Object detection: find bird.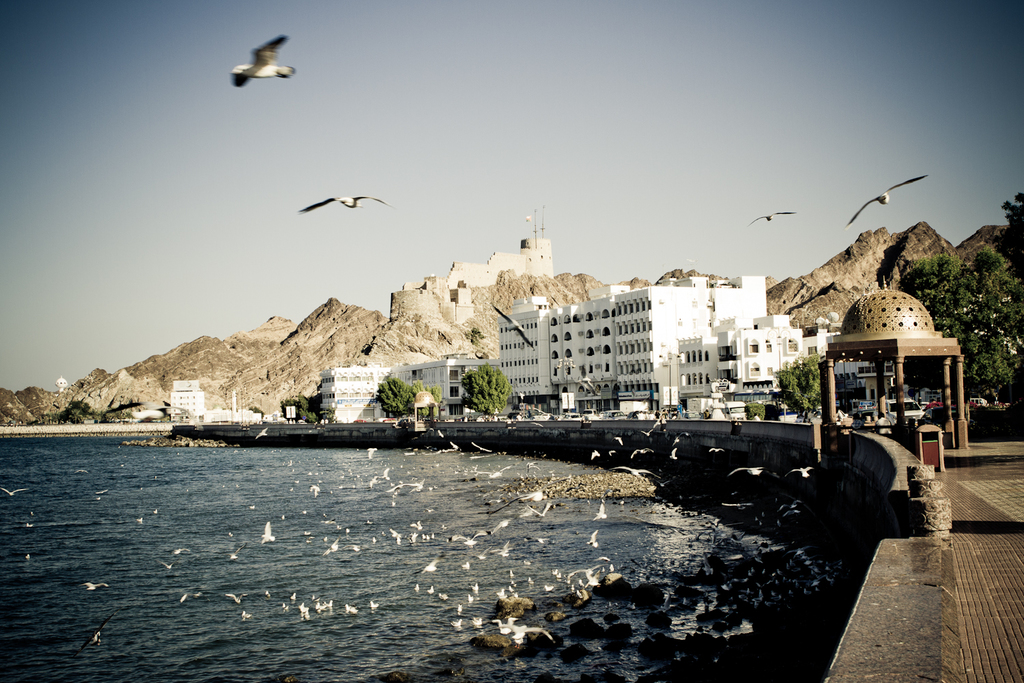
223/30/299/87.
